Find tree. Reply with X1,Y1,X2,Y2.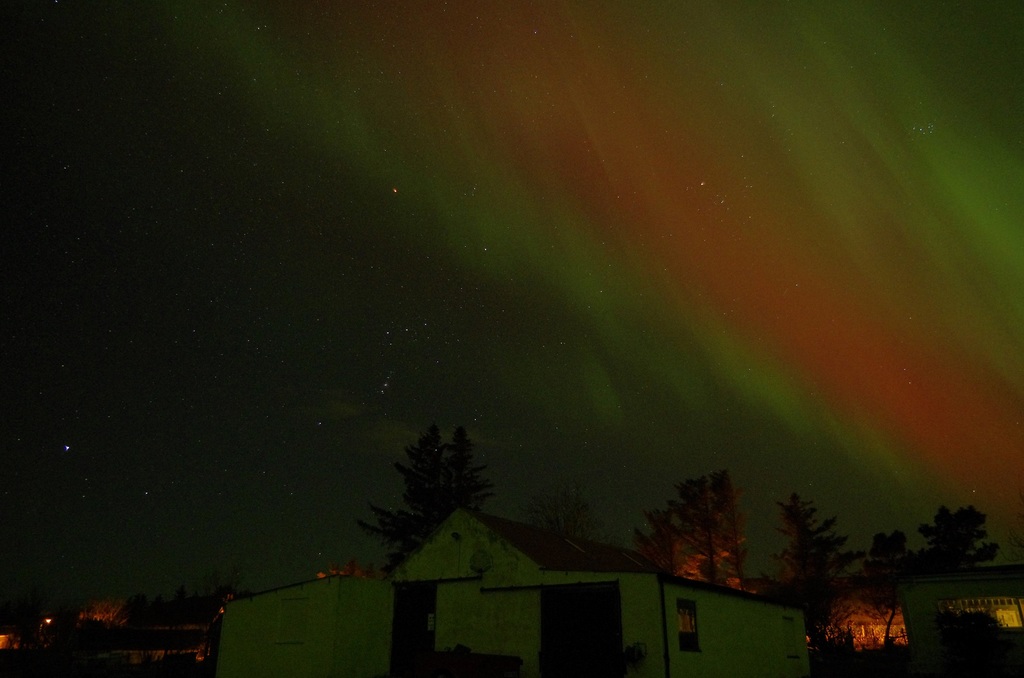
754,487,861,591.
